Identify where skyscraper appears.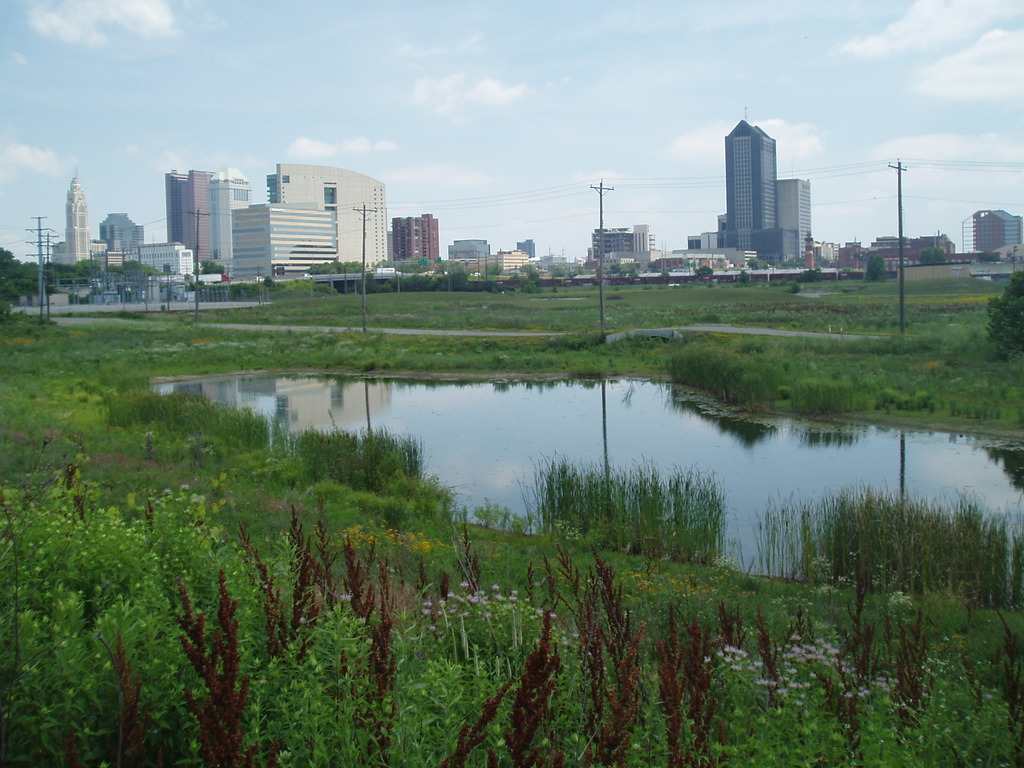
Appears at [left=779, top=177, right=812, bottom=266].
